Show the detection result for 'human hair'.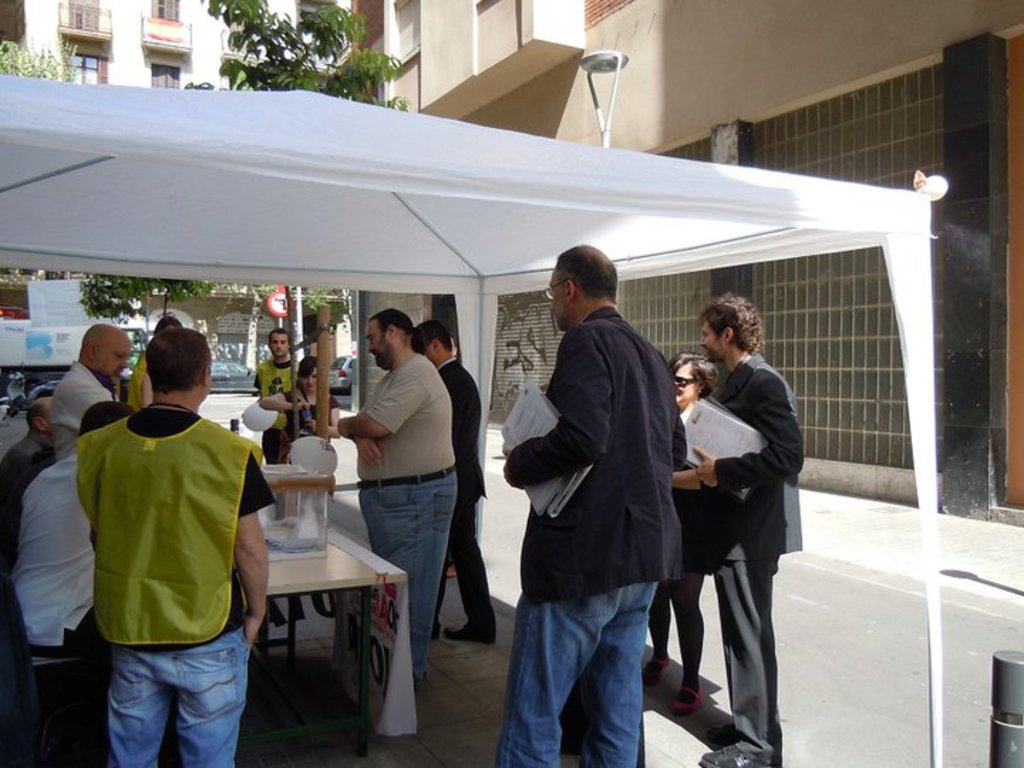
pyautogui.locateOnScreen(671, 351, 718, 398).
